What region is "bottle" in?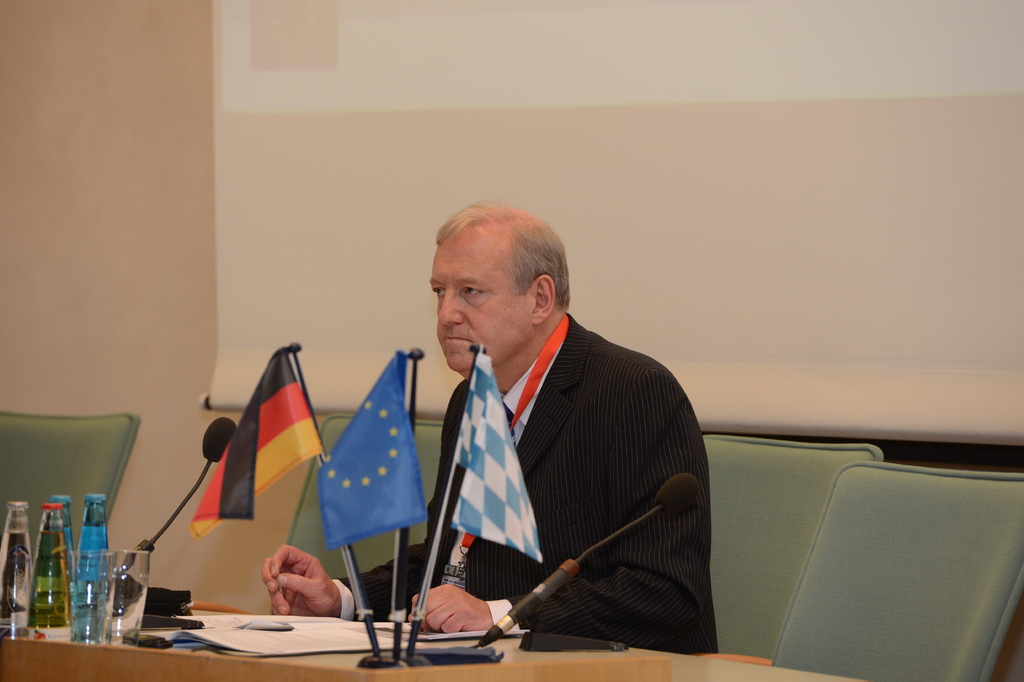
0/501/34/641.
